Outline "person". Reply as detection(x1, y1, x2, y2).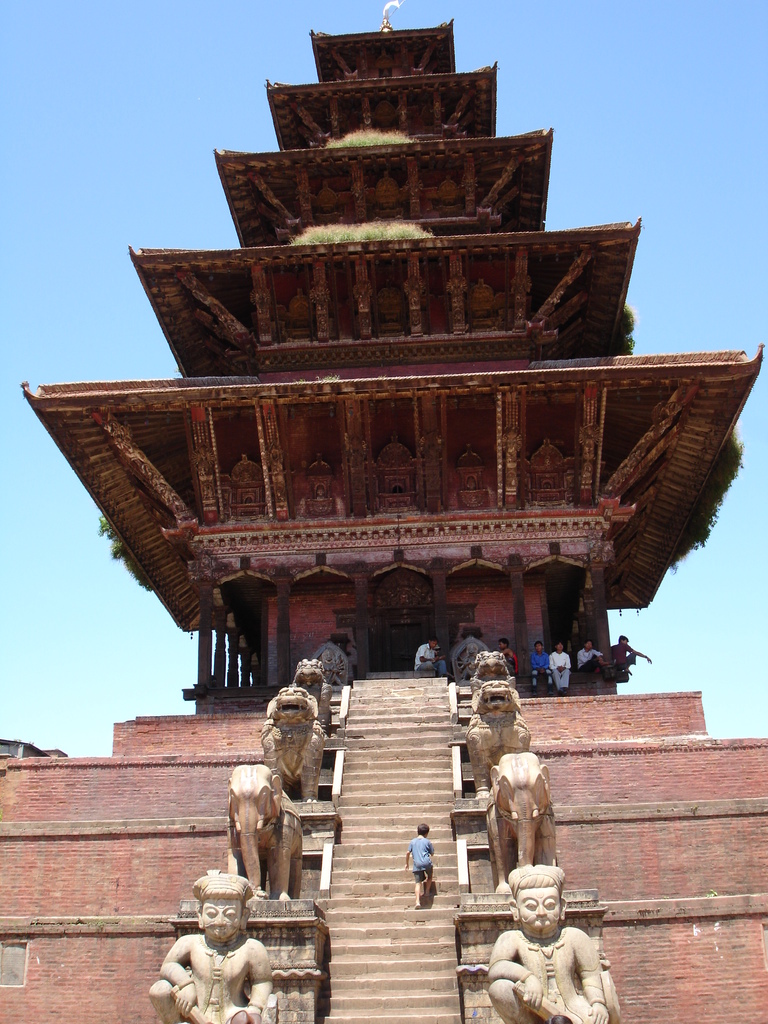
detection(401, 822, 441, 911).
